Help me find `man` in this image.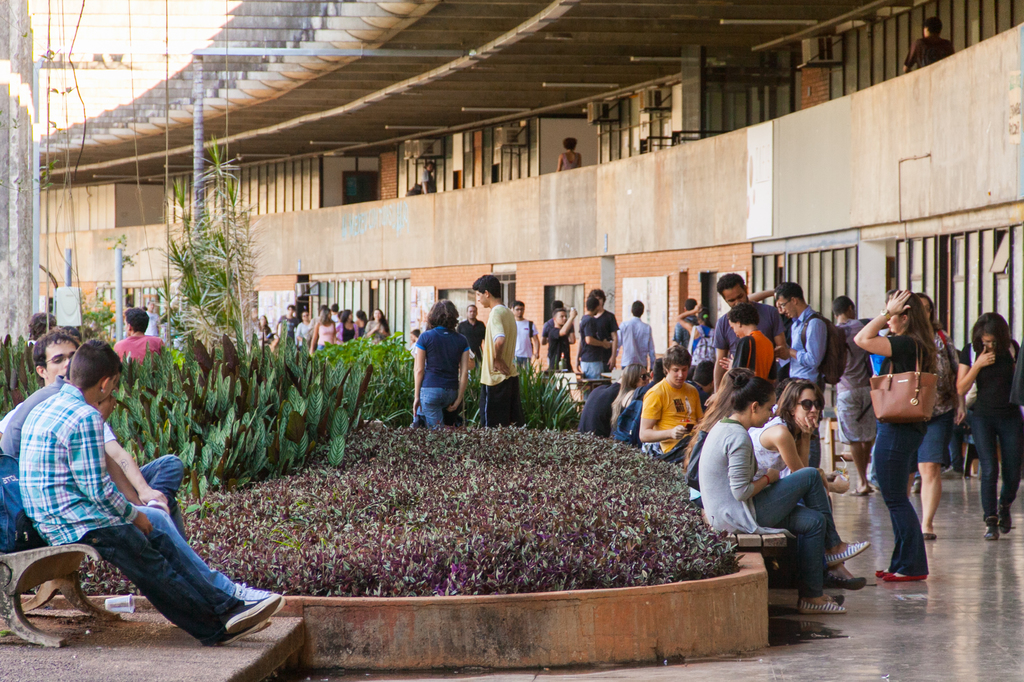
Found it: {"x1": 673, "y1": 300, "x2": 703, "y2": 346}.
